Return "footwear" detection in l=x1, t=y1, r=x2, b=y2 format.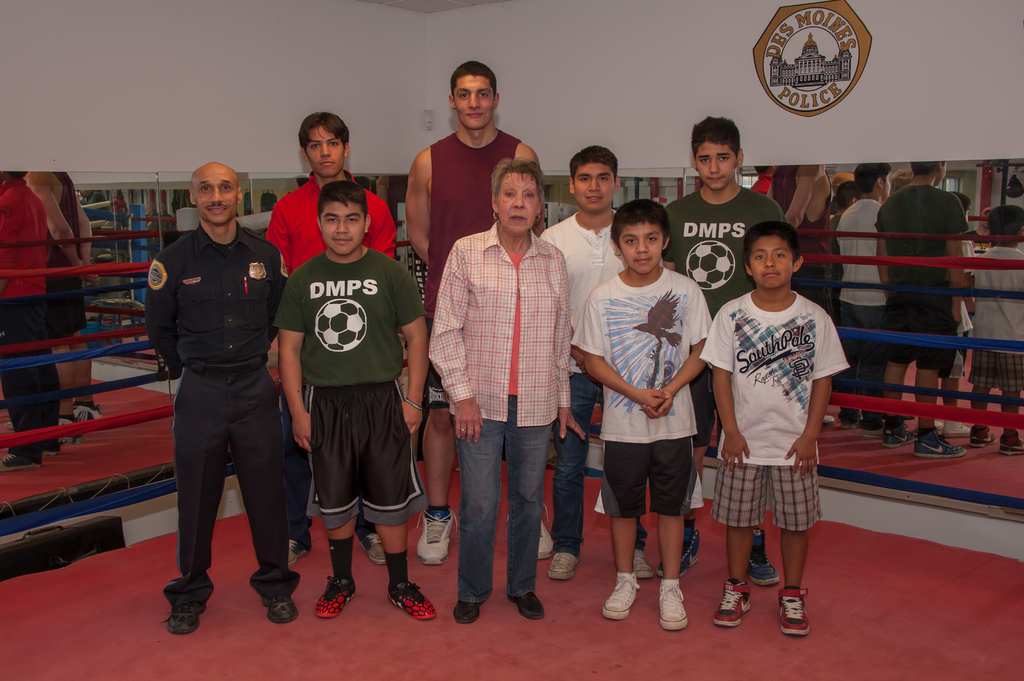
l=355, t=513, r=388, b=567.
